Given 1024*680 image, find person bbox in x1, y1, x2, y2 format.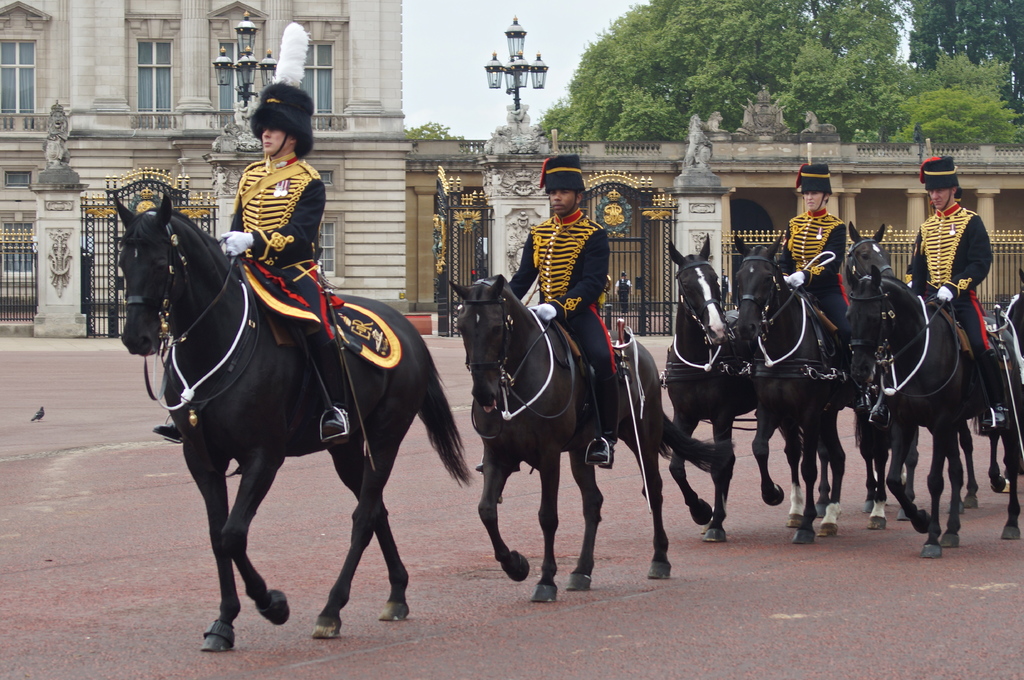
906, 156, 1008, 439.
